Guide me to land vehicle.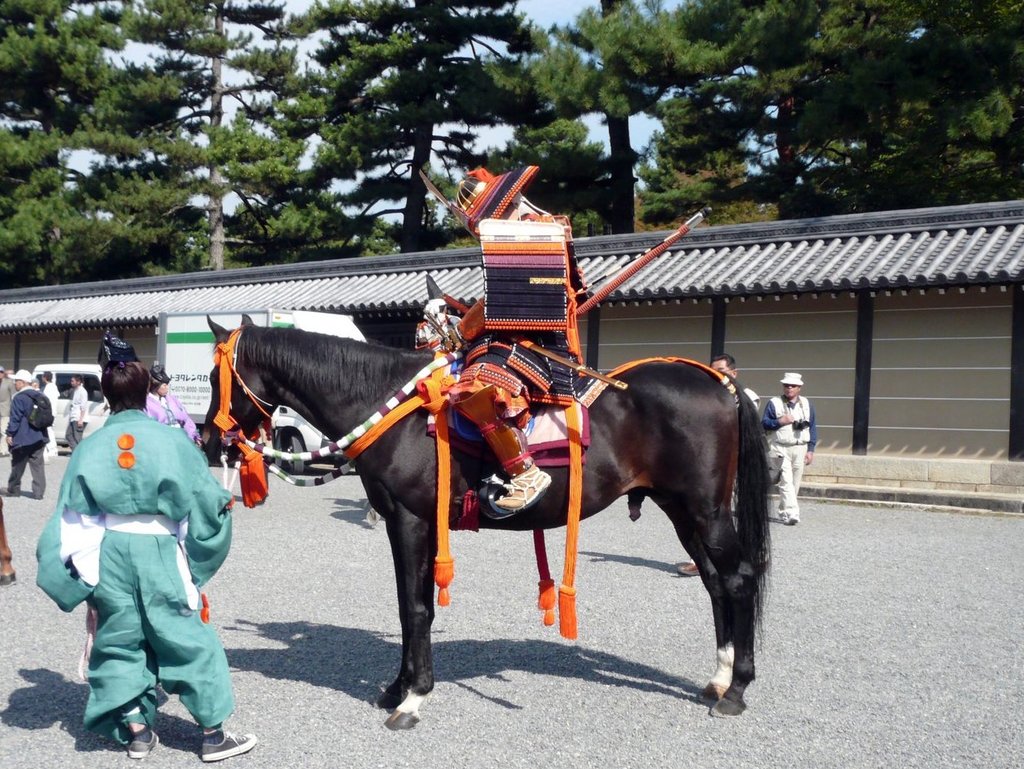
Guidance: region(37, 364, 108, 441).
